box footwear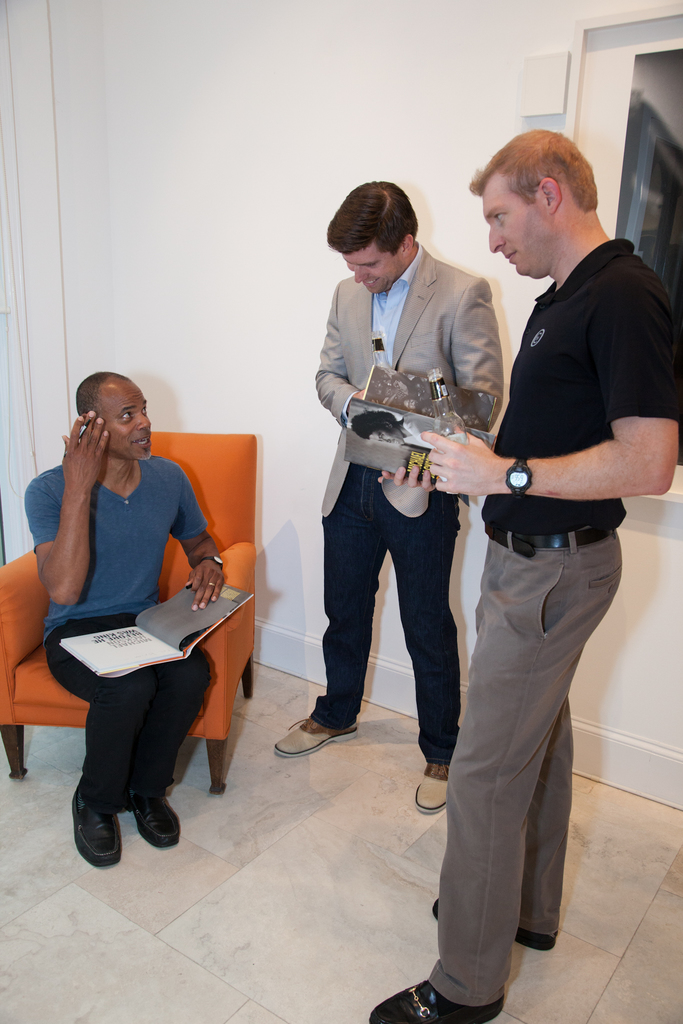
[left=269, top=719, right=358, bottom=760]
